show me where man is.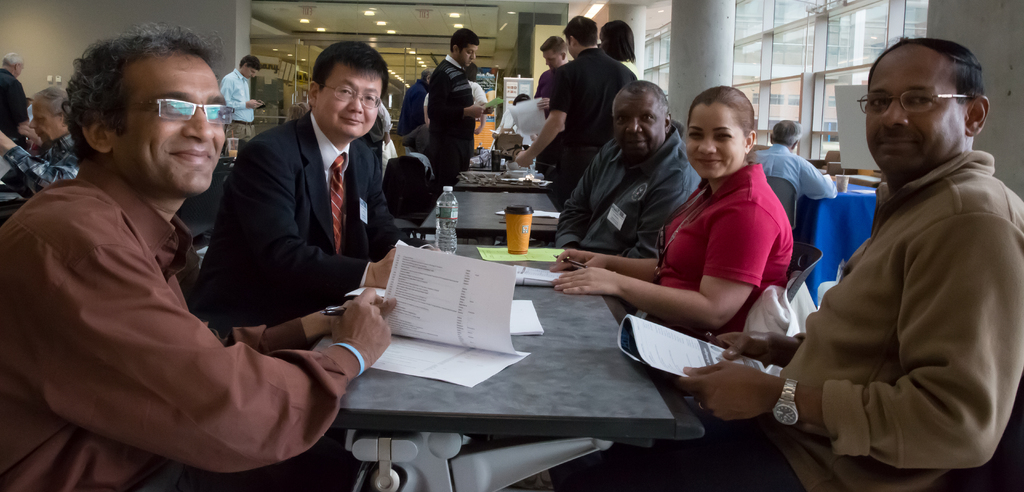
man is at 530, 35, 575, 125.
